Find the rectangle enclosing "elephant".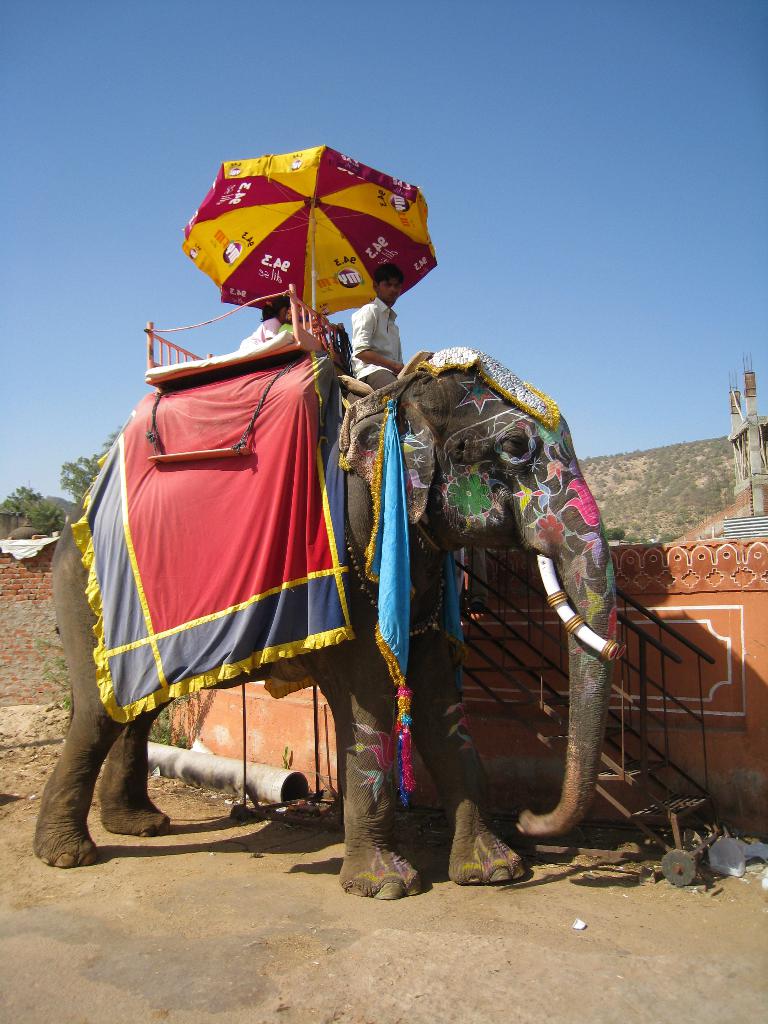
BBox(37, 349, 615, 869).
